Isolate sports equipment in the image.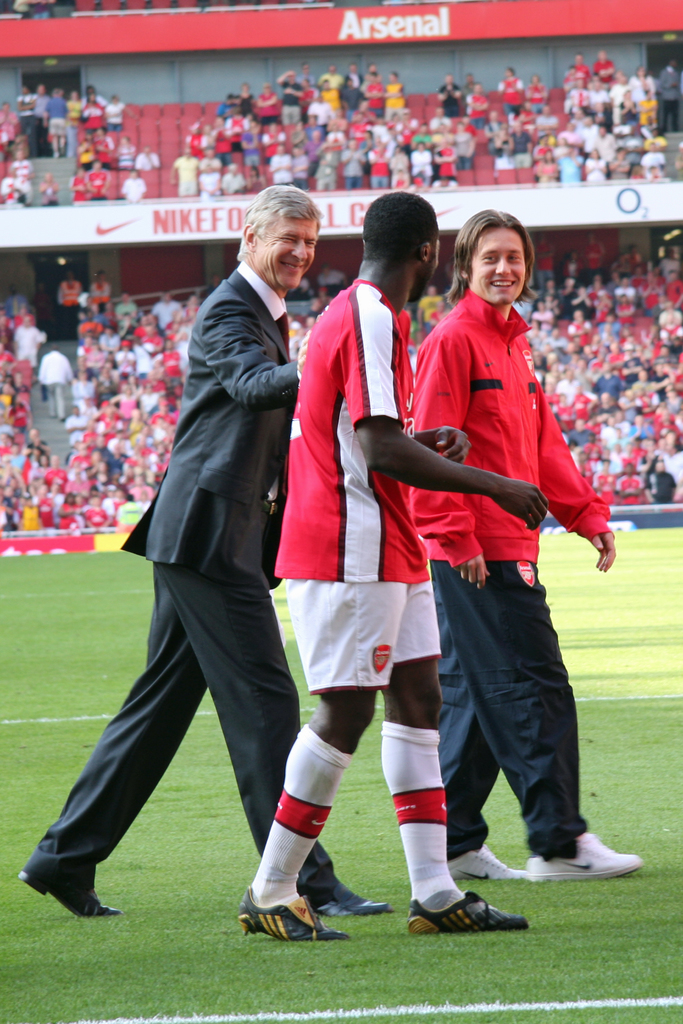
Isolated region: (527, 833, 643, 883).
